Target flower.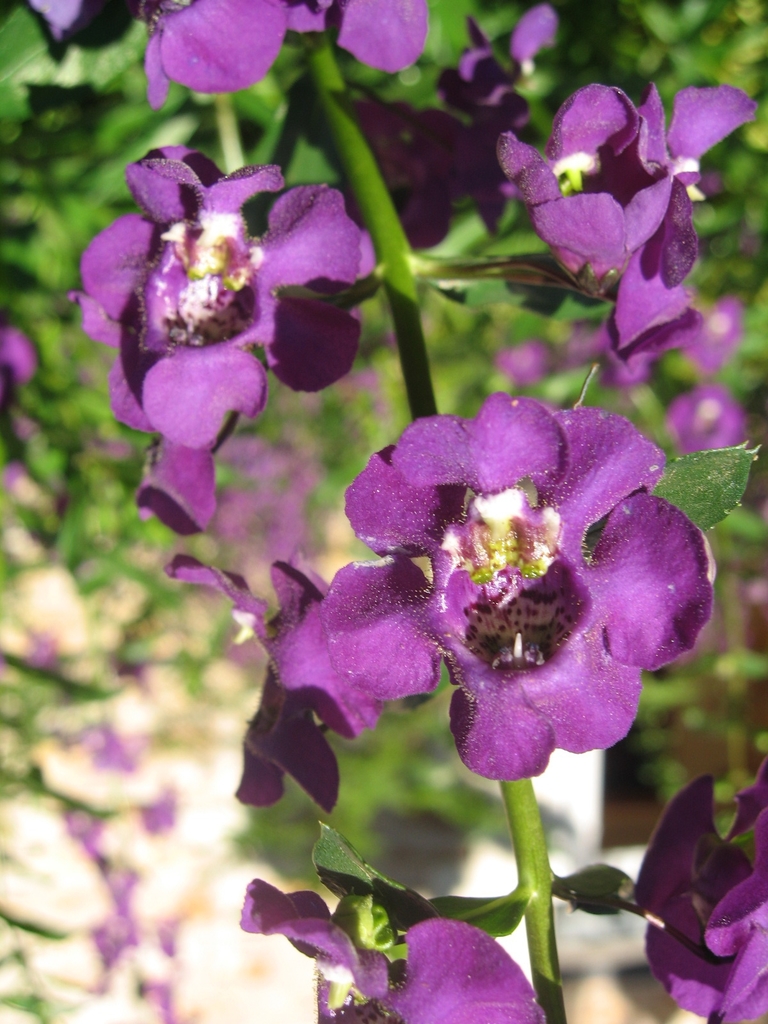
Target region: detection(230, 904, 563, 1023).
